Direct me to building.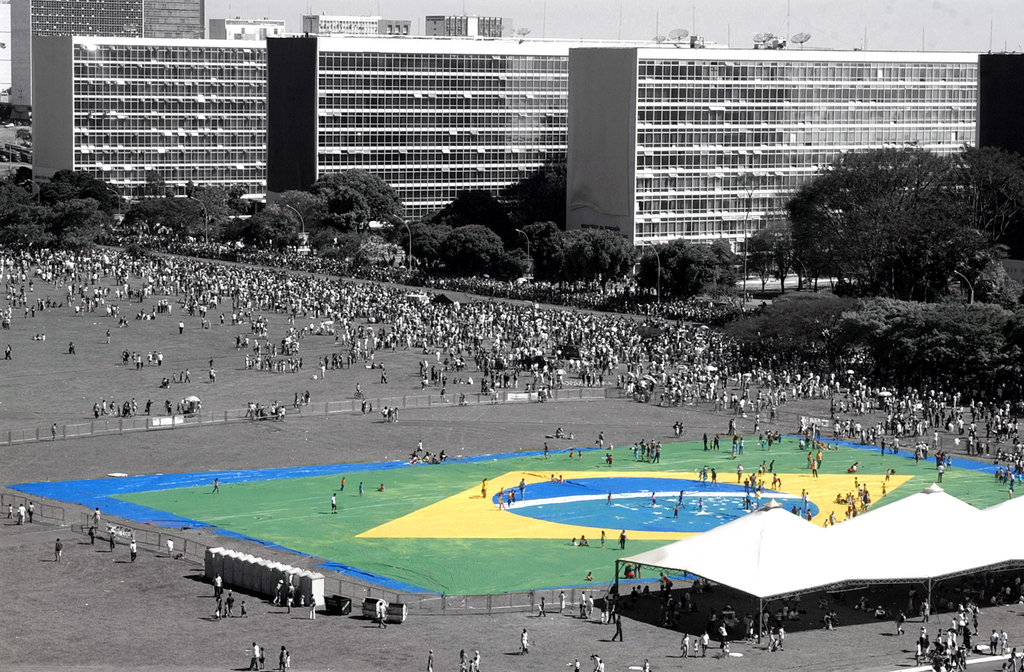
Direction: {"x1": 978, "y1": 47, "x2": 1023, "y2": 251}.
